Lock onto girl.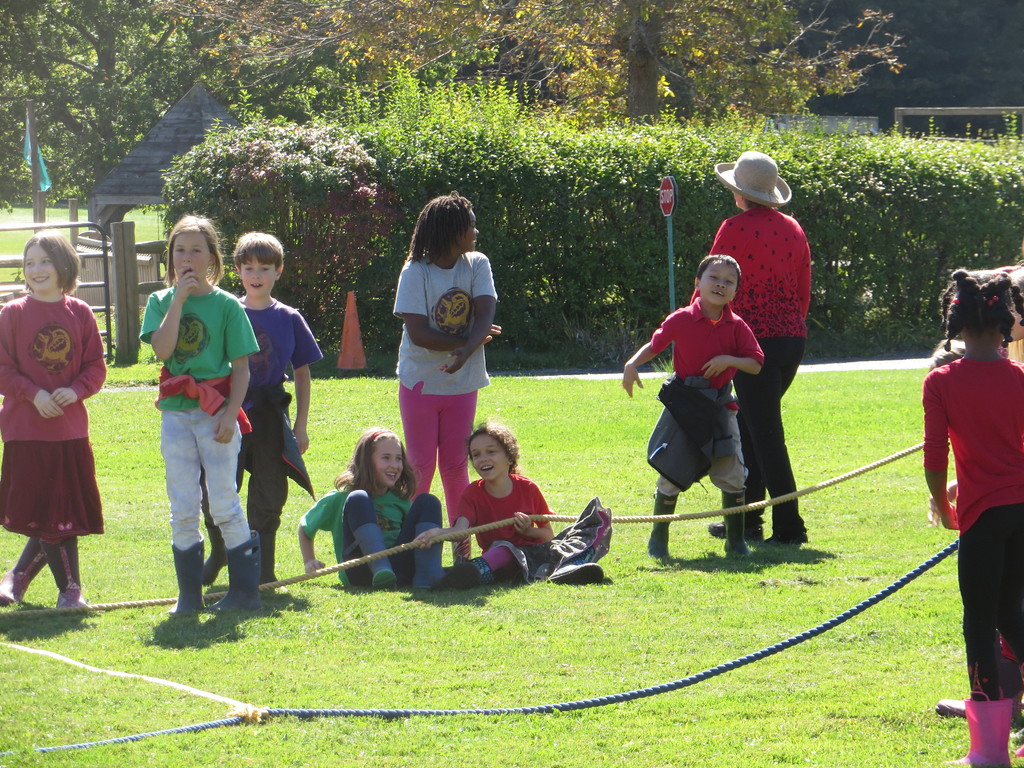
Locked: bbox(390, 188, 492, 572).
